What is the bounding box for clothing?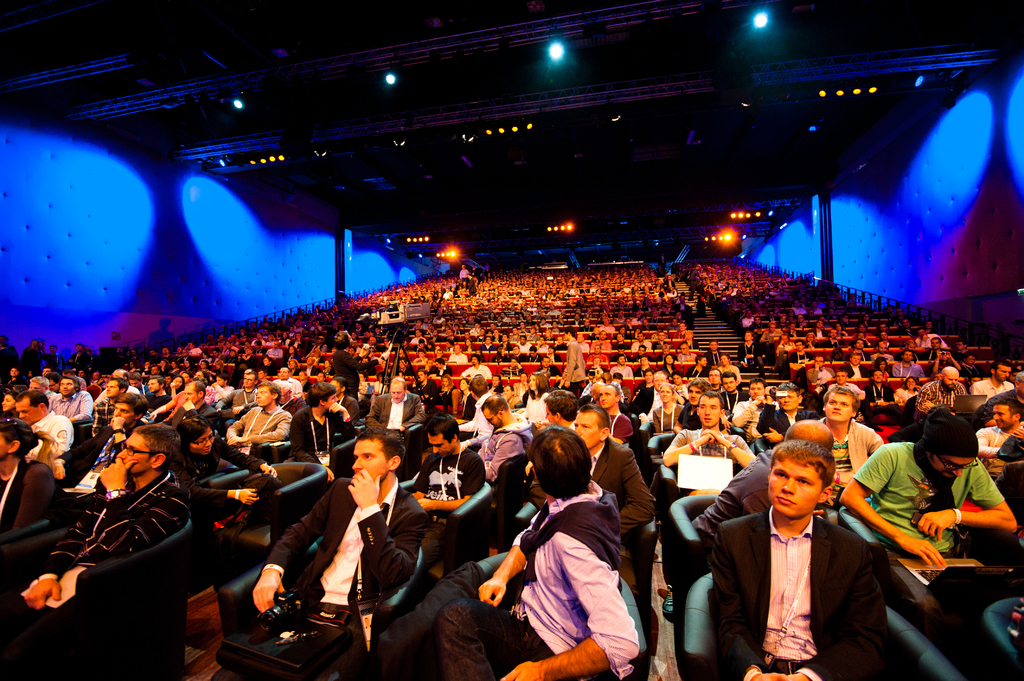
Rect(669, 429, 753, 491).
